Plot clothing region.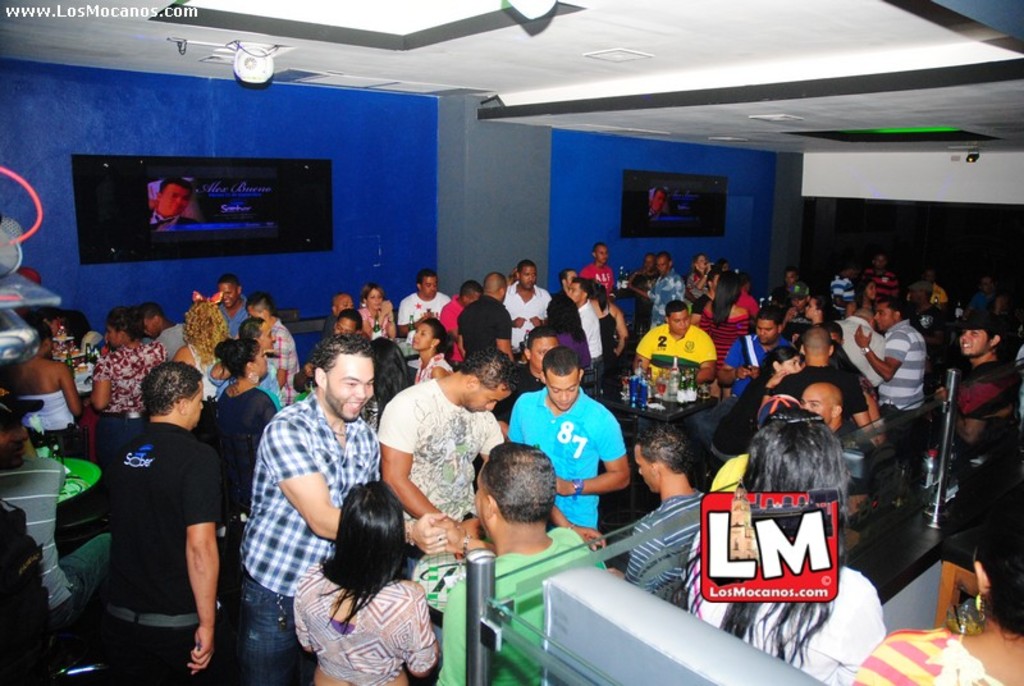
Plotted at 458/294/513/362.
